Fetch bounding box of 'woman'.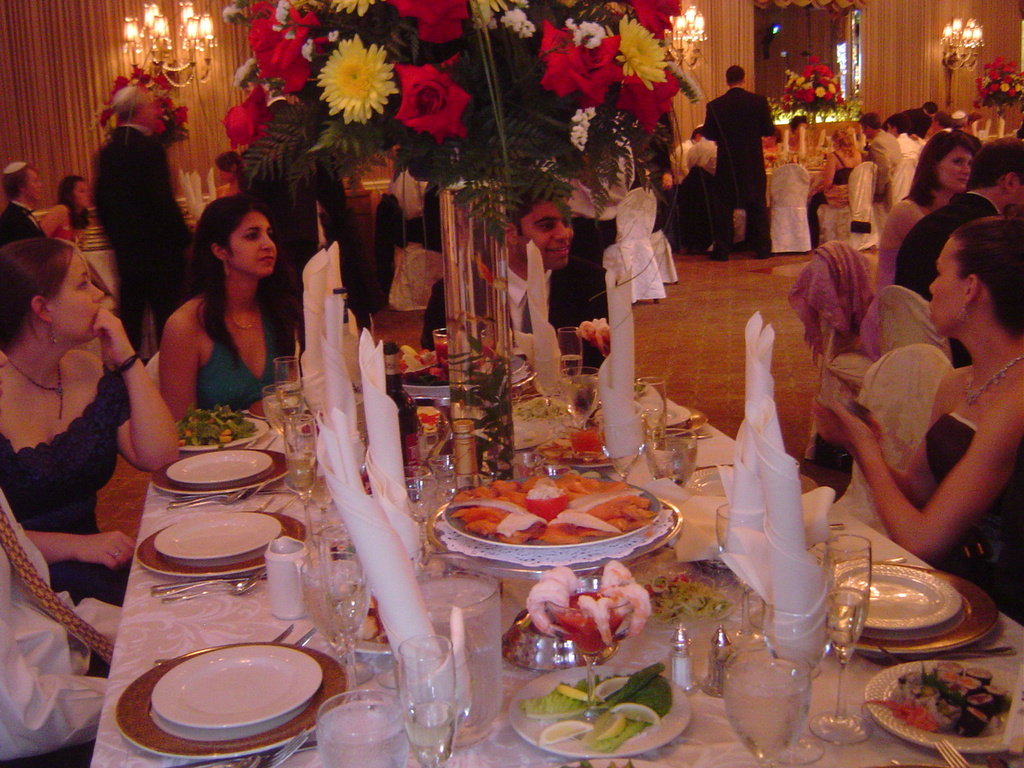
Bbox: pyautogui.locateOnScreen(806, 217, 1023, 625).
